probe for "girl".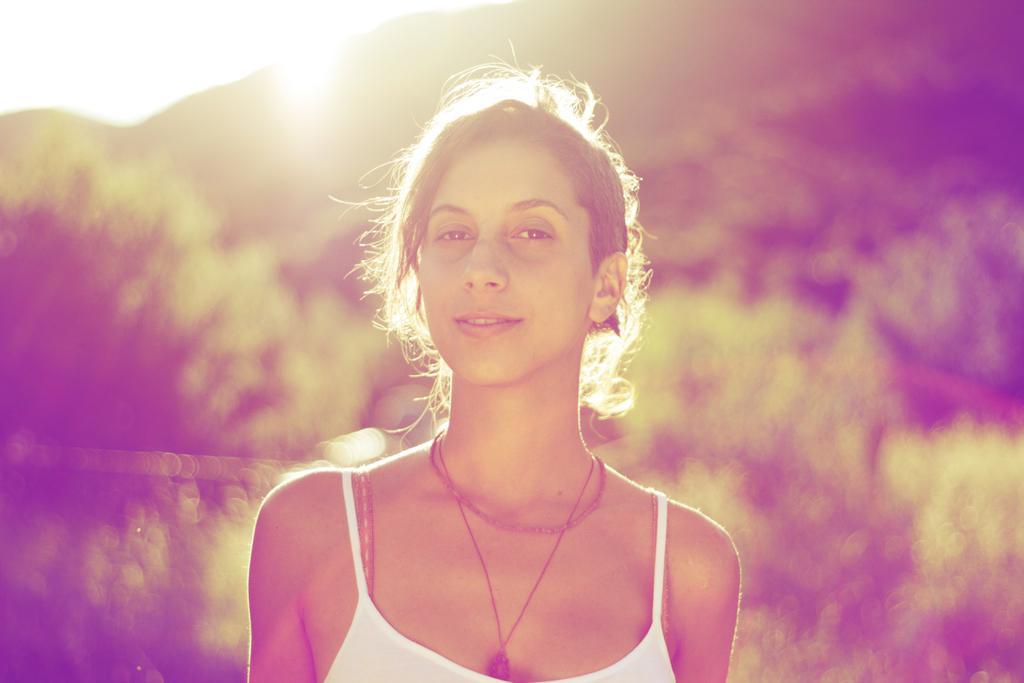
Probe result: <region>250, 34, 746, 682</region>.
